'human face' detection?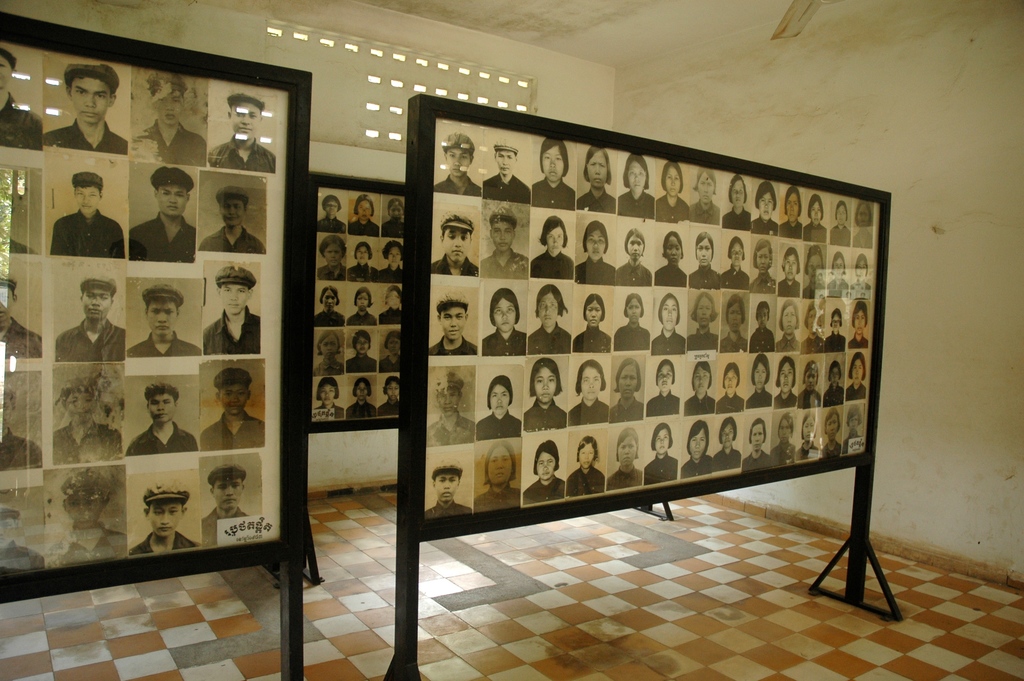
(x1=148, y1=499, x2=182, y2=538)
